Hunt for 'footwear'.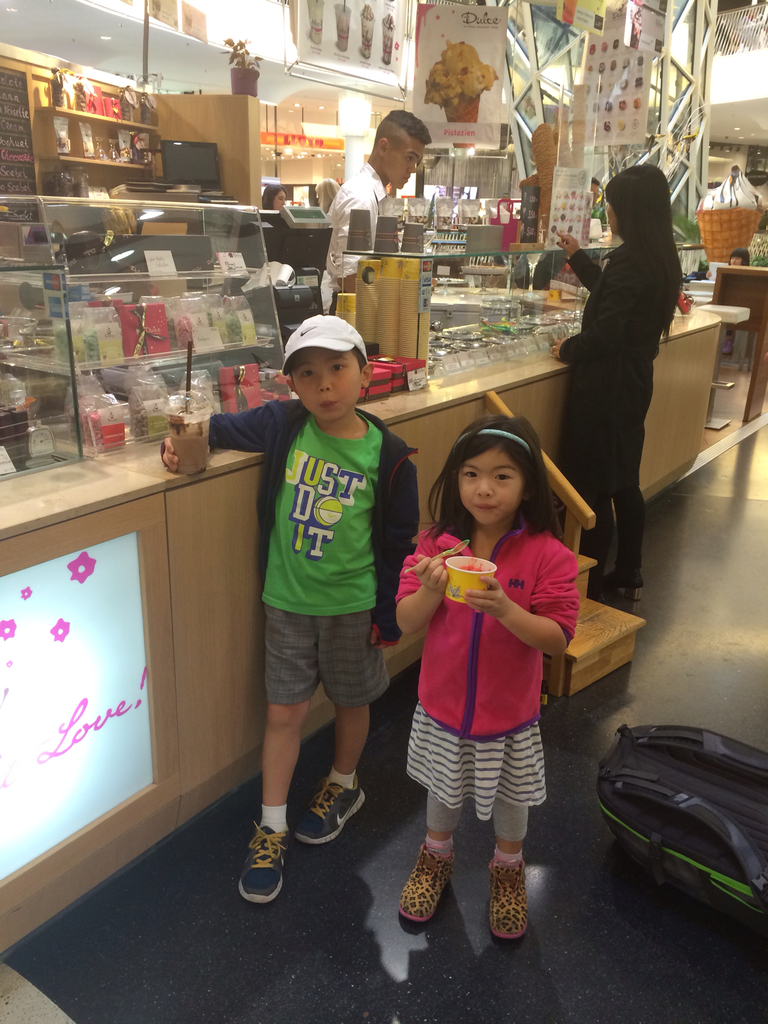
Hunted down at (x1=486, y1=854, x2=529, y2=941).
